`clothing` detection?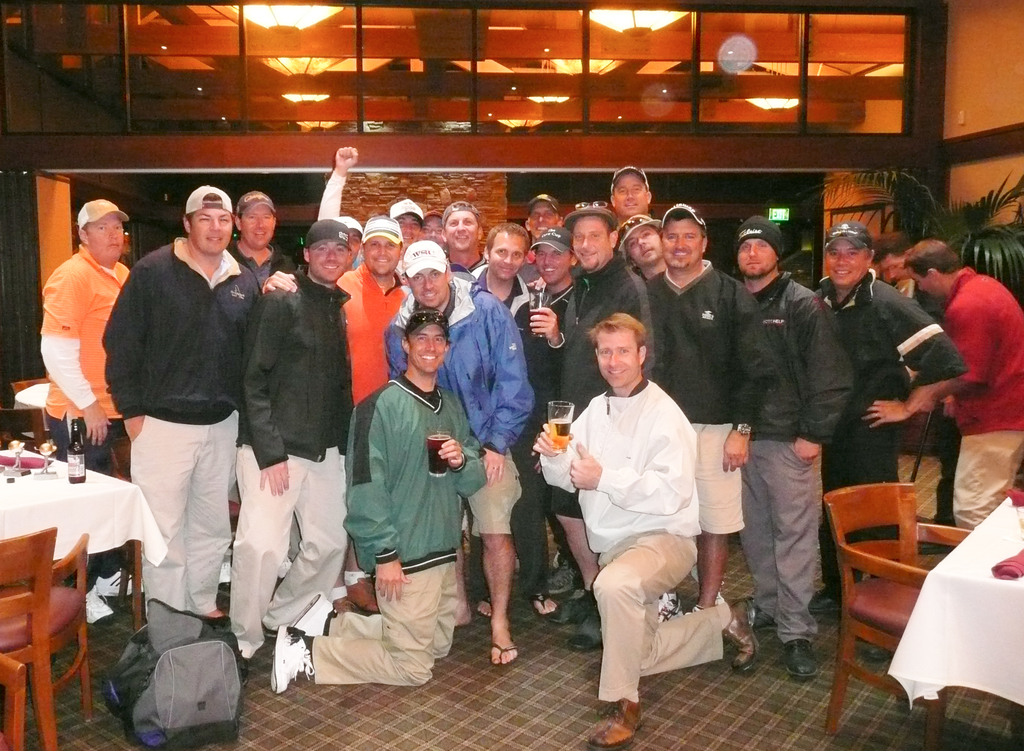
<bbox>742, 270, 849, 622</bbox>
